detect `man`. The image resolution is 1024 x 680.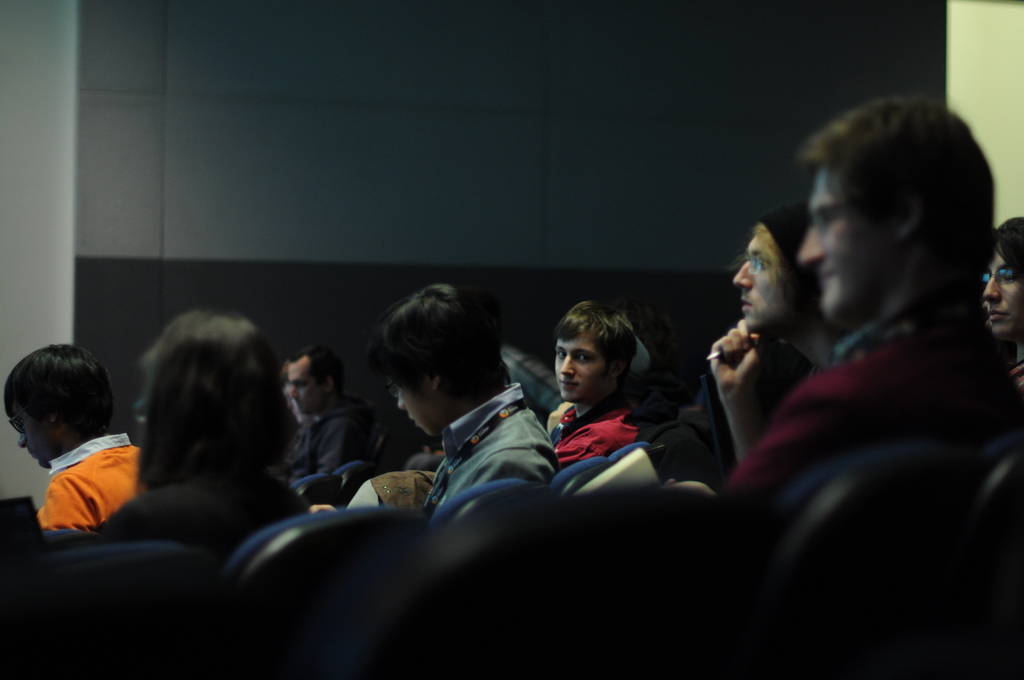
Rect(545, 302, 639, 471).
